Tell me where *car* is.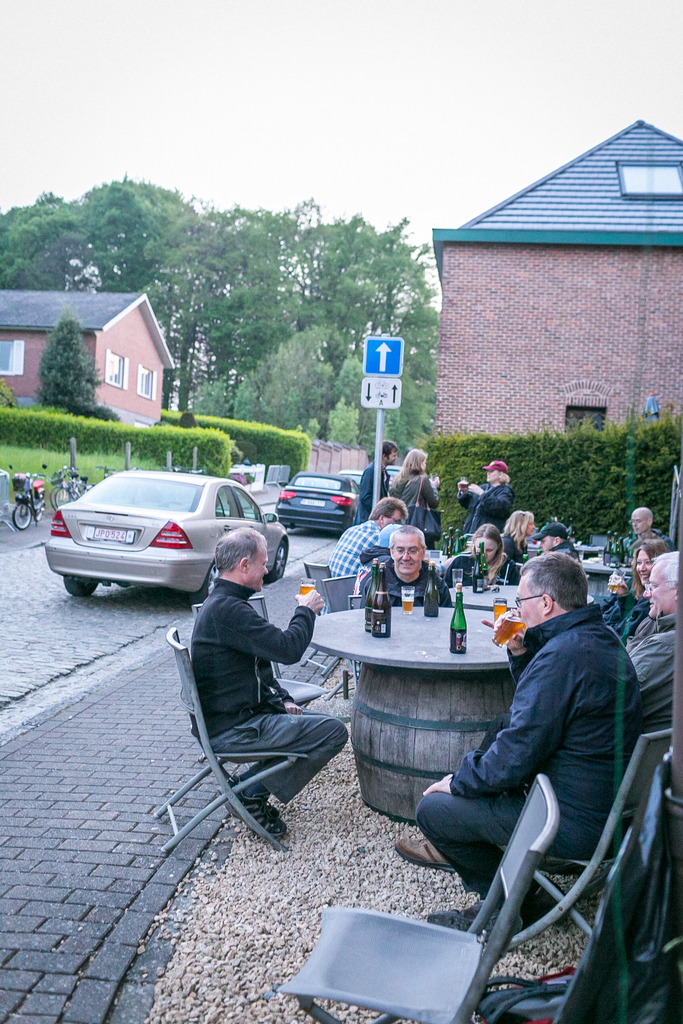
*car* is at locate(386, 461, 400, 483).
